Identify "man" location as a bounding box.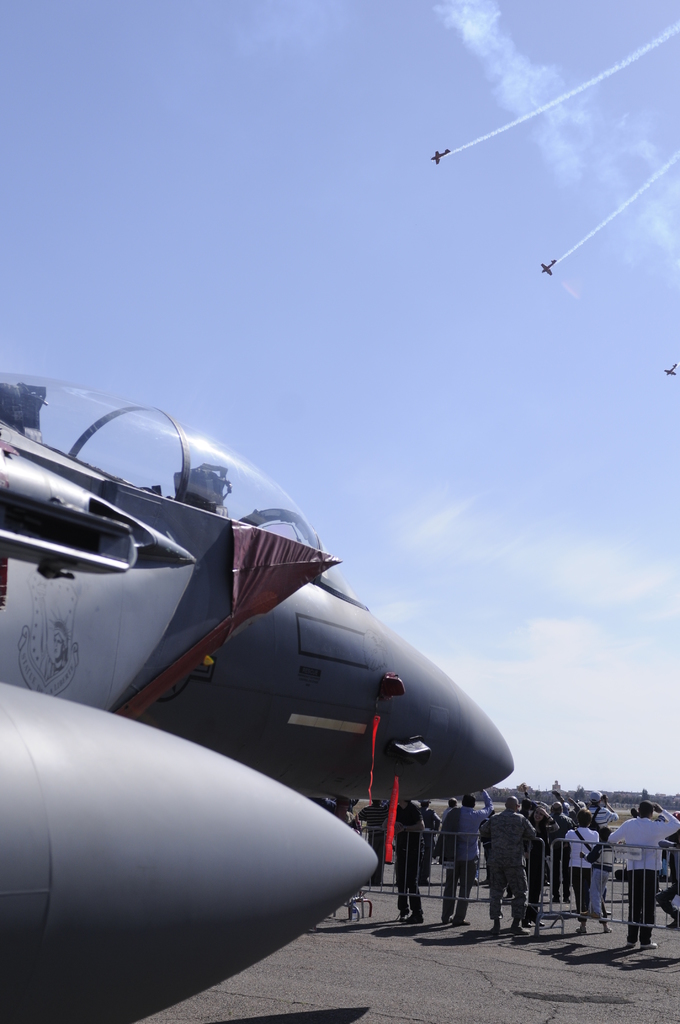
<box>380,798,425,924</box>.
